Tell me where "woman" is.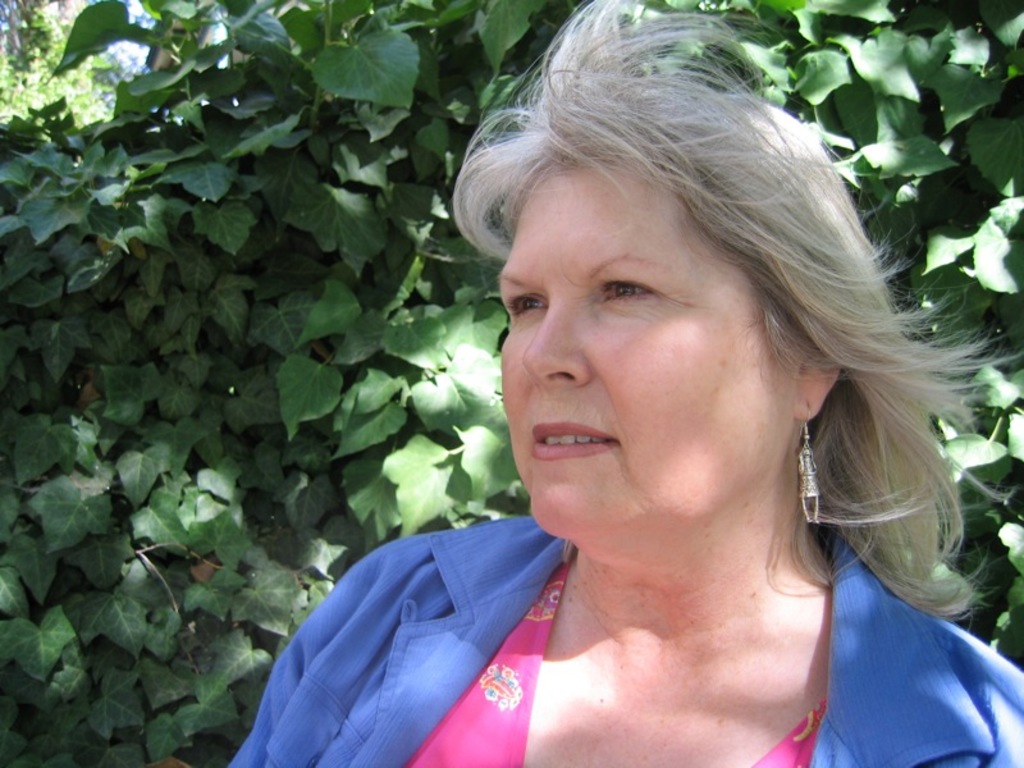
"woman" is at rect(228, 36, 1020, 767).
